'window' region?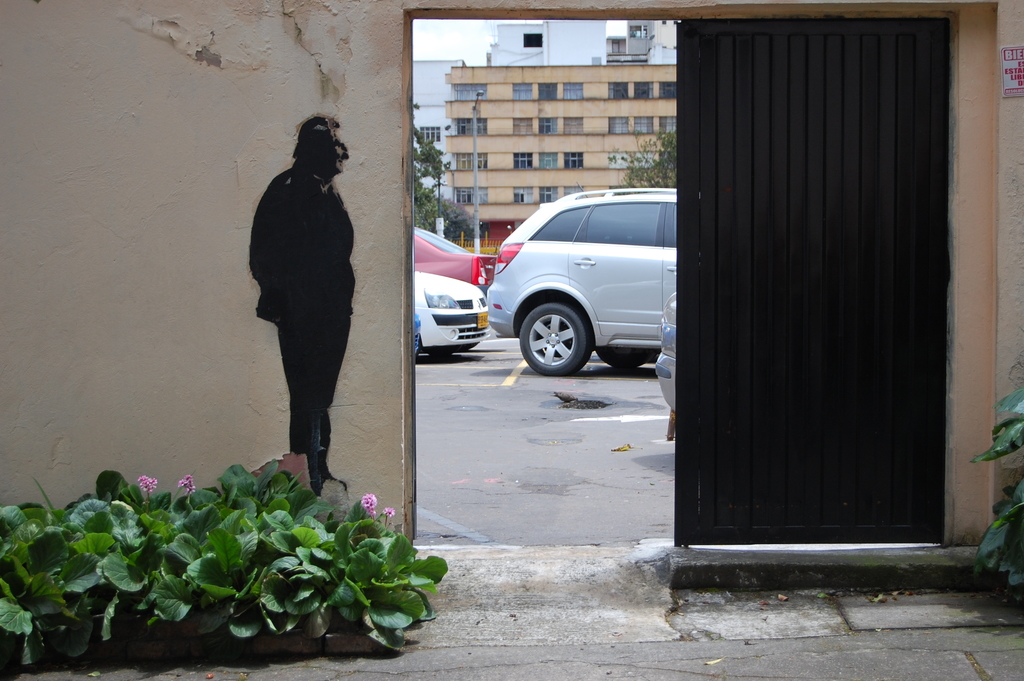
x1=542, y1=185, x2=553, y2=206
